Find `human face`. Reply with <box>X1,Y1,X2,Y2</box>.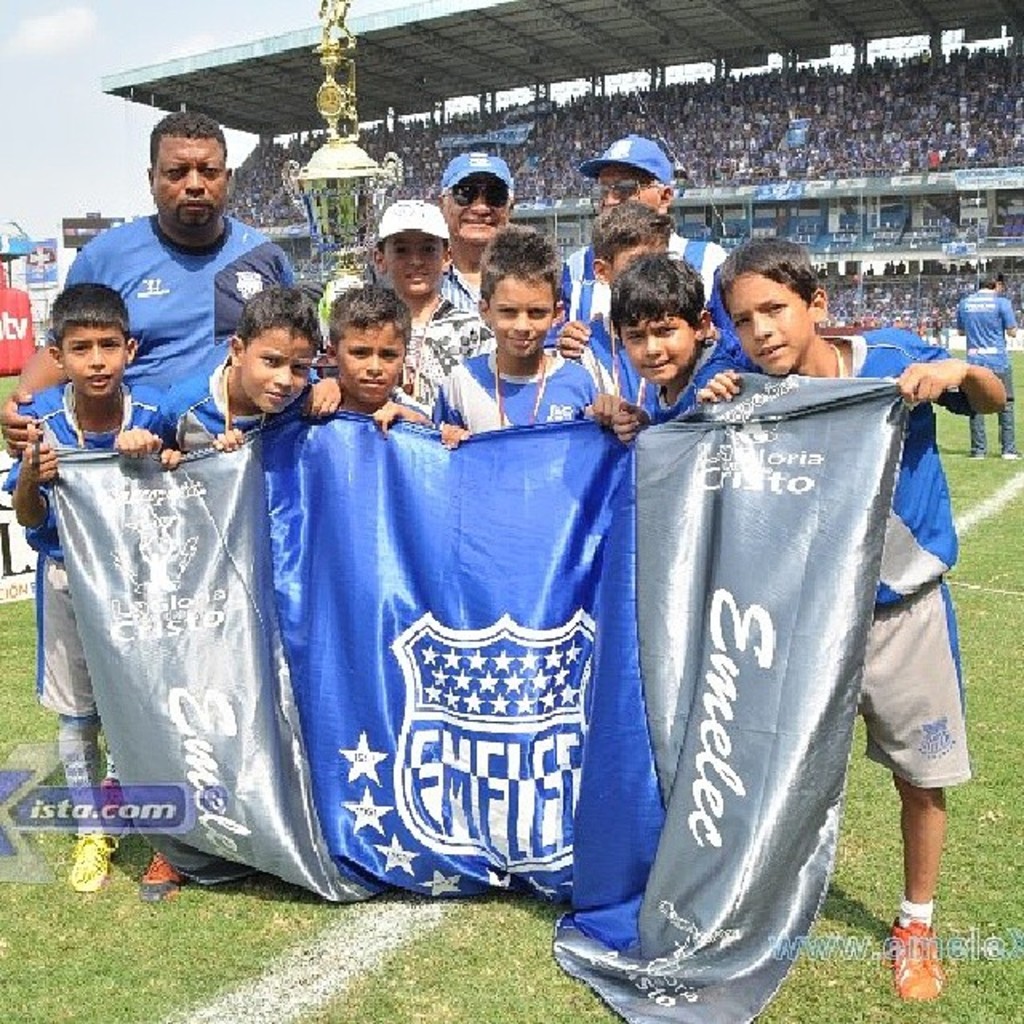
<box>58,328,120,387</box>.
